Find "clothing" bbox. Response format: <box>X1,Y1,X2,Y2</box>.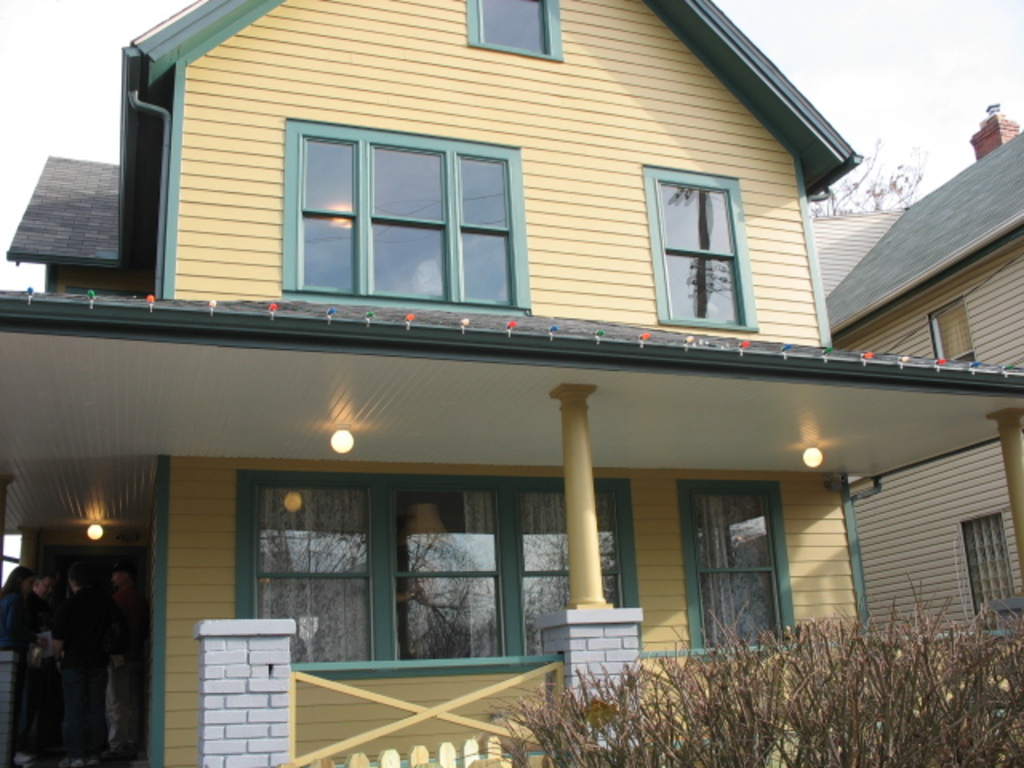
<box>106,587,142,752</box>.
